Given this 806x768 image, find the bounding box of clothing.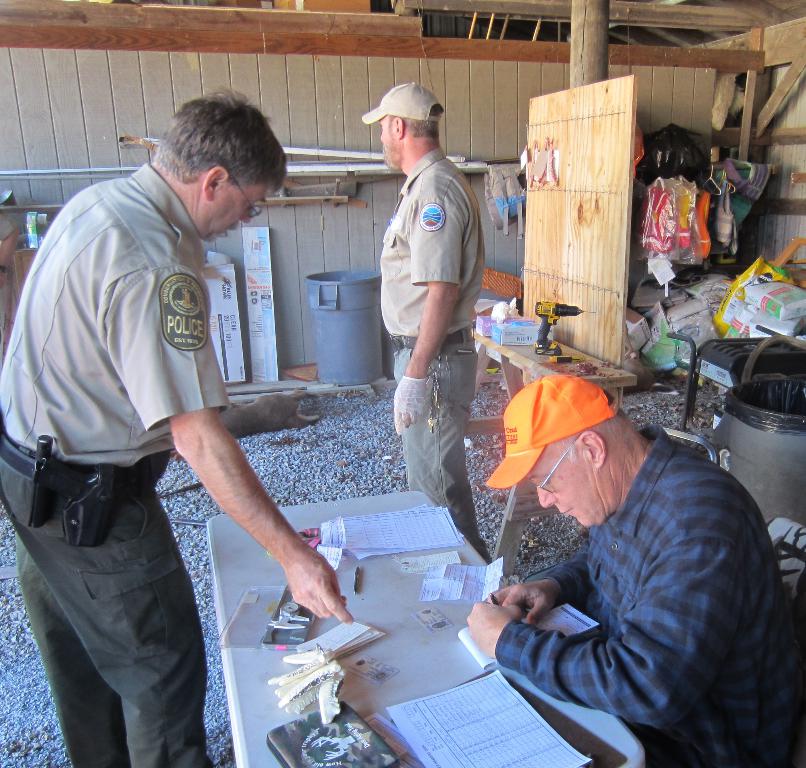
bbox=[0, 460, 209, 767].
